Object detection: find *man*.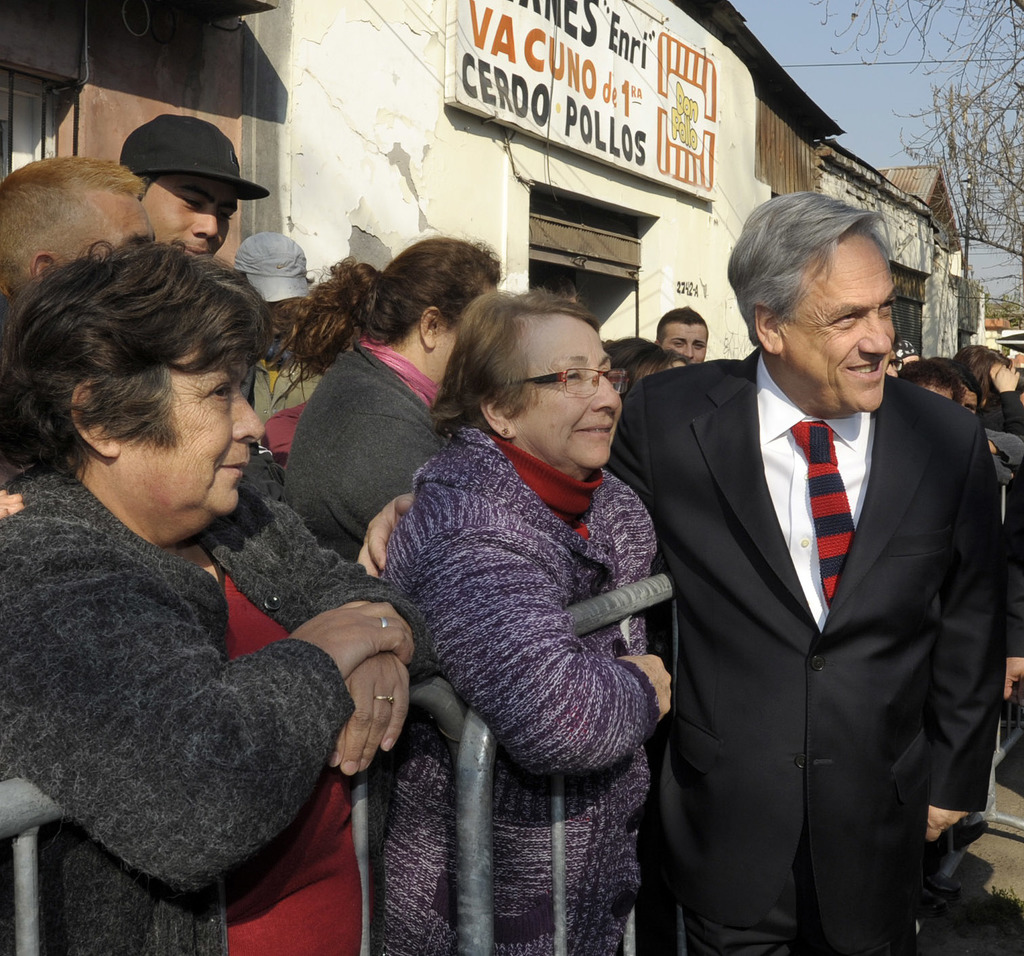
Rect(652, 304, 711, 371).
